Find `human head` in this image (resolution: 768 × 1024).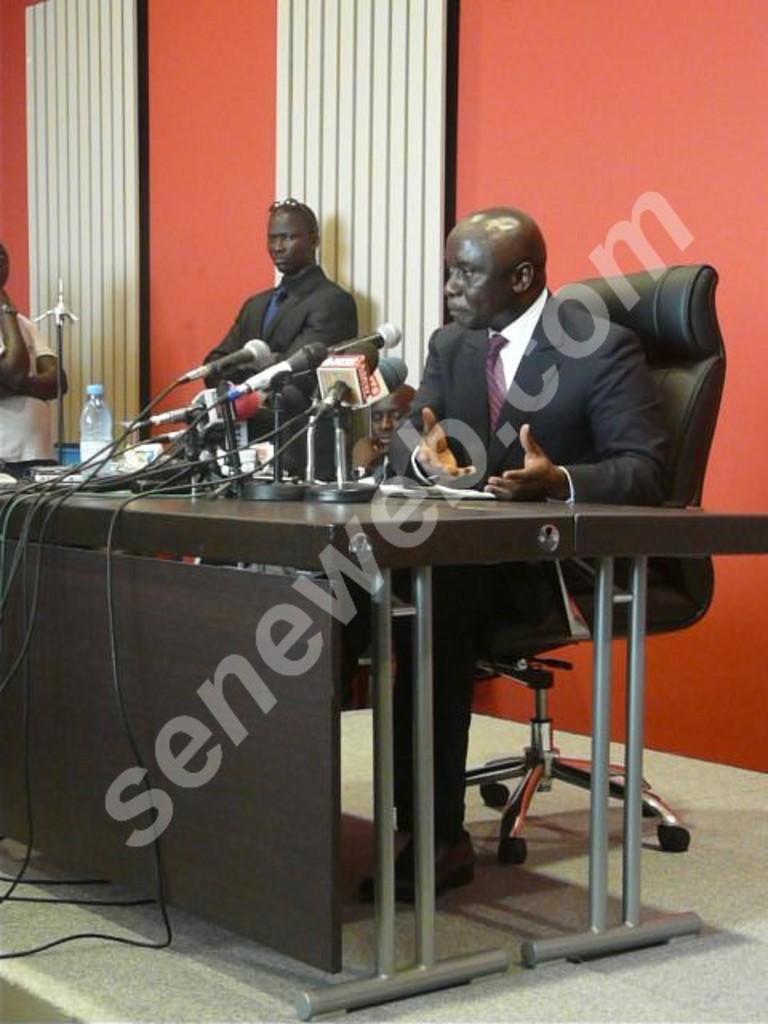
detection(437, 198, 550, 360).
